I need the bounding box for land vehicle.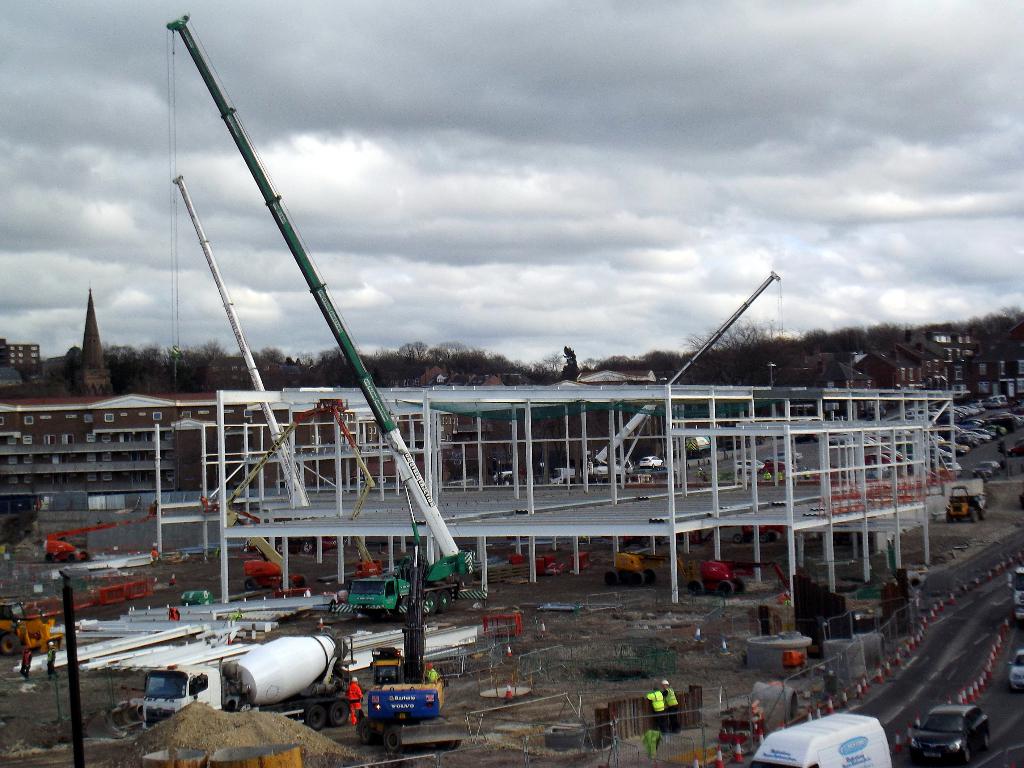
Here it is: locate(908, 703, 987, 767).
